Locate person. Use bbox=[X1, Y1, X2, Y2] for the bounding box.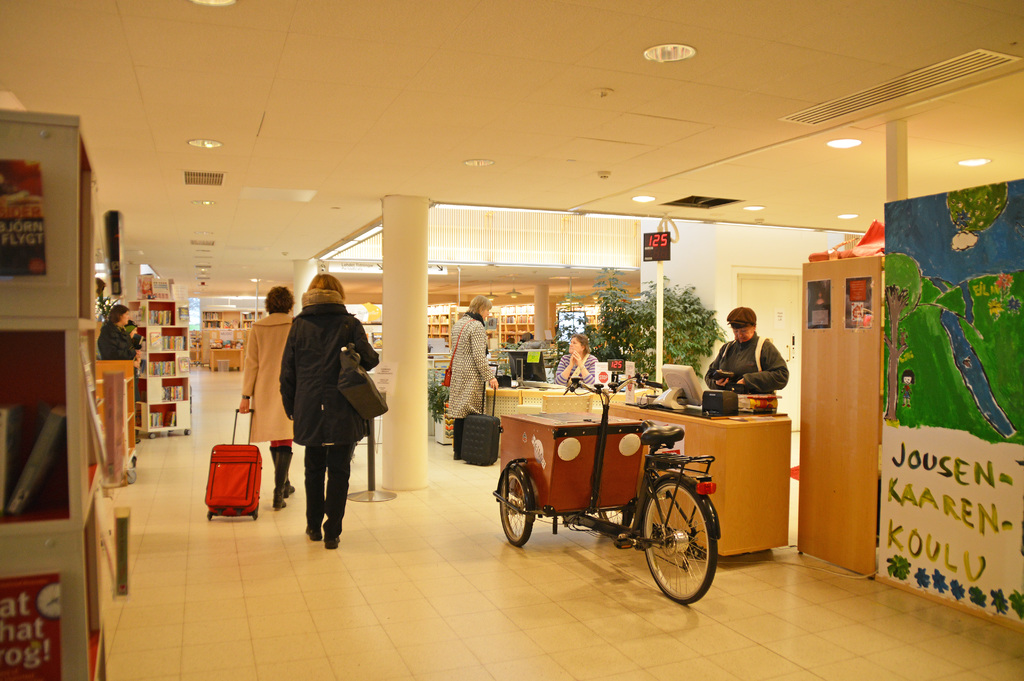
bbox=[555, 329, 602, 391].
